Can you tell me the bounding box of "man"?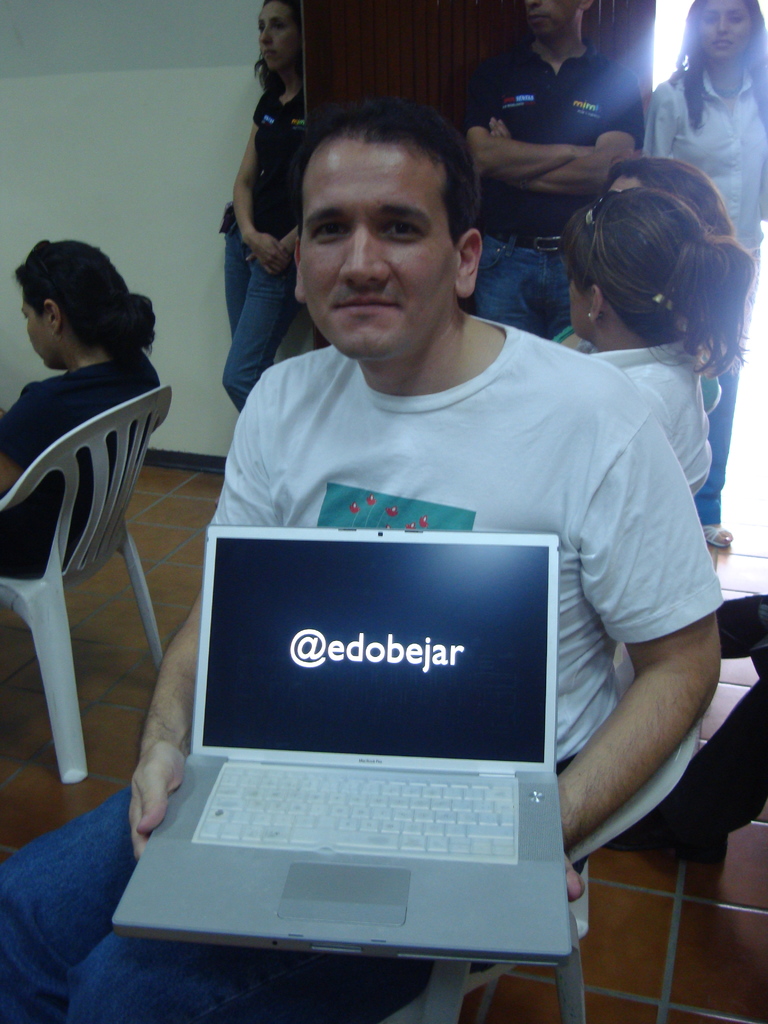
crop(0, 106, 720, 1023).
